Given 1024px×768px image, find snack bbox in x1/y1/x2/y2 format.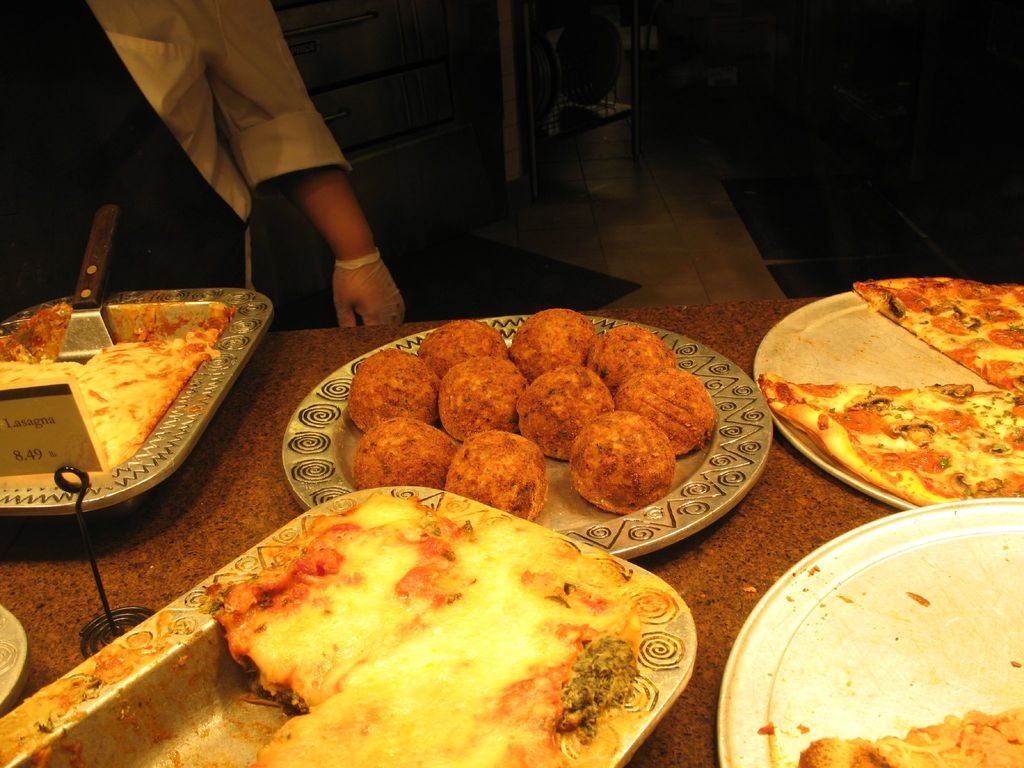
214/498/644/767.
